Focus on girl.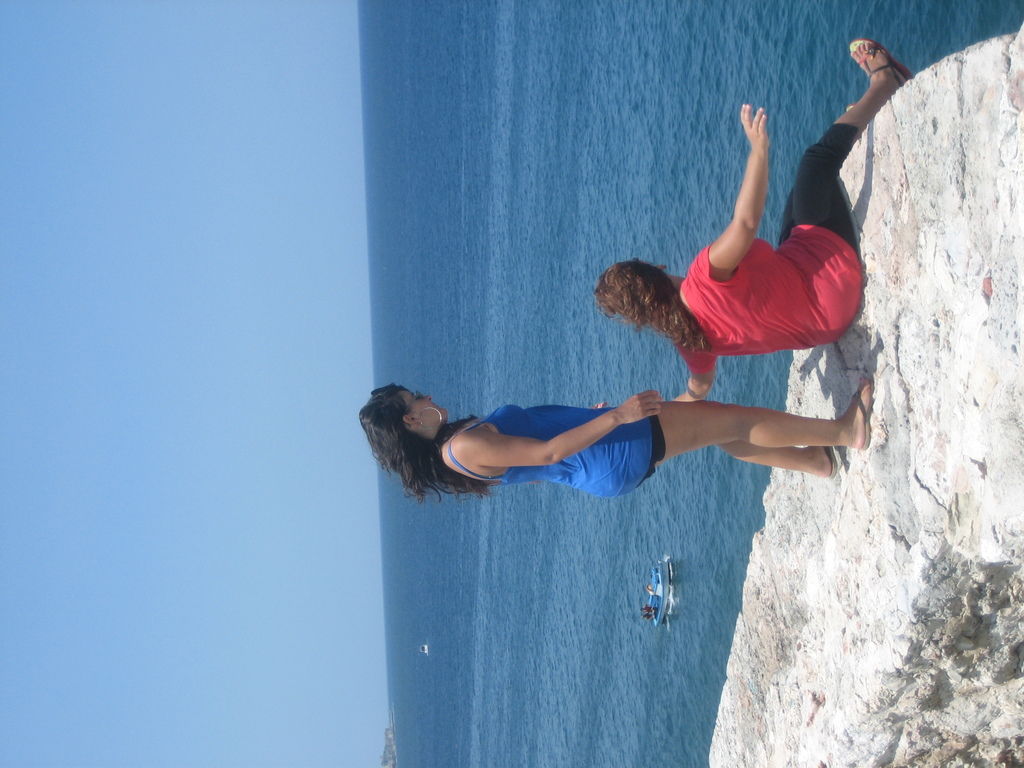
Focused at left=595, top=40, right=924, bottom=396.
